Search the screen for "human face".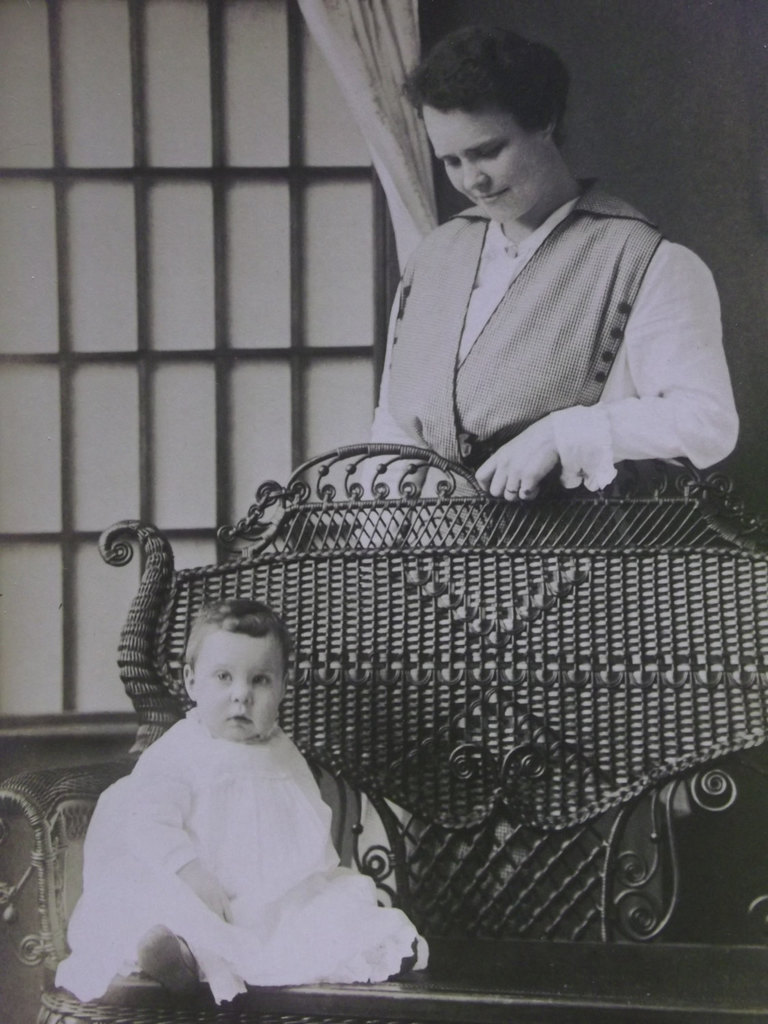
Found at [194,627,289,741].
